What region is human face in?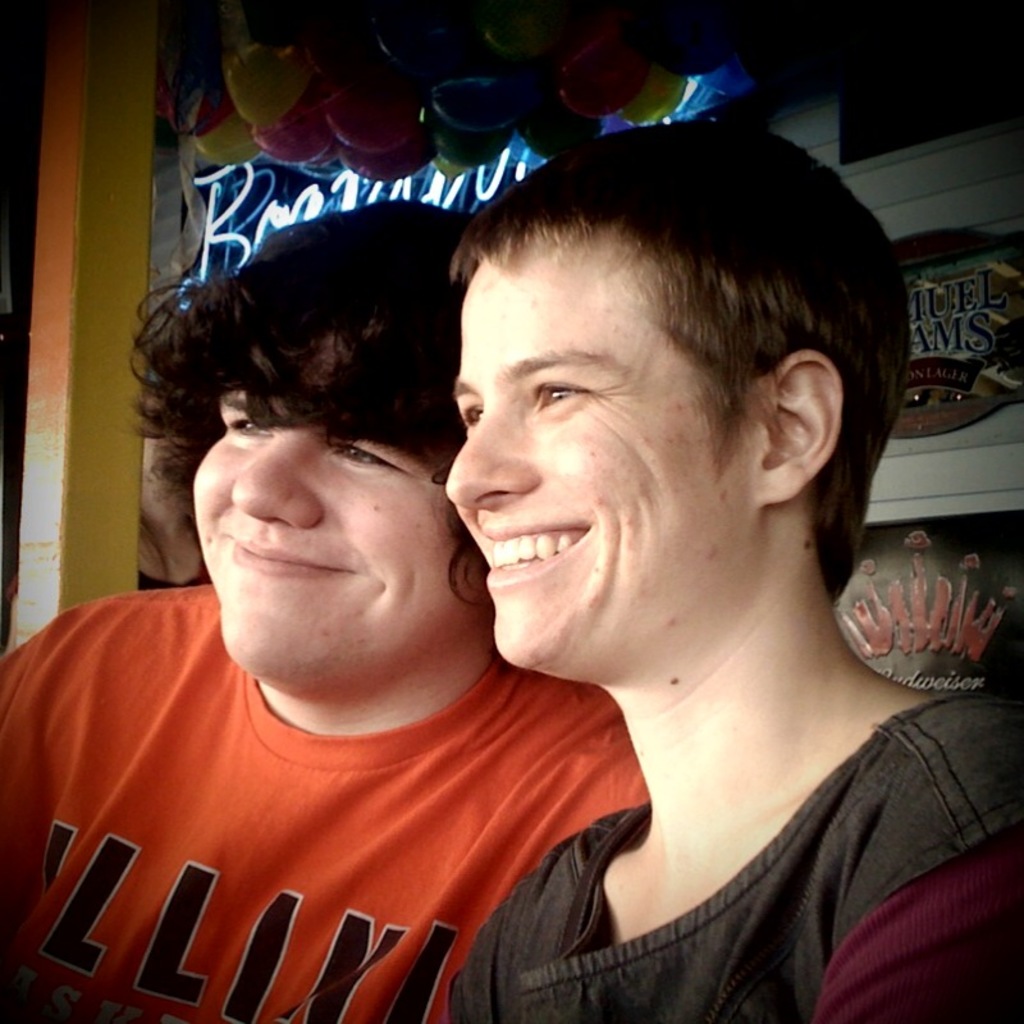
Rect(188, 346, 477, 695).
